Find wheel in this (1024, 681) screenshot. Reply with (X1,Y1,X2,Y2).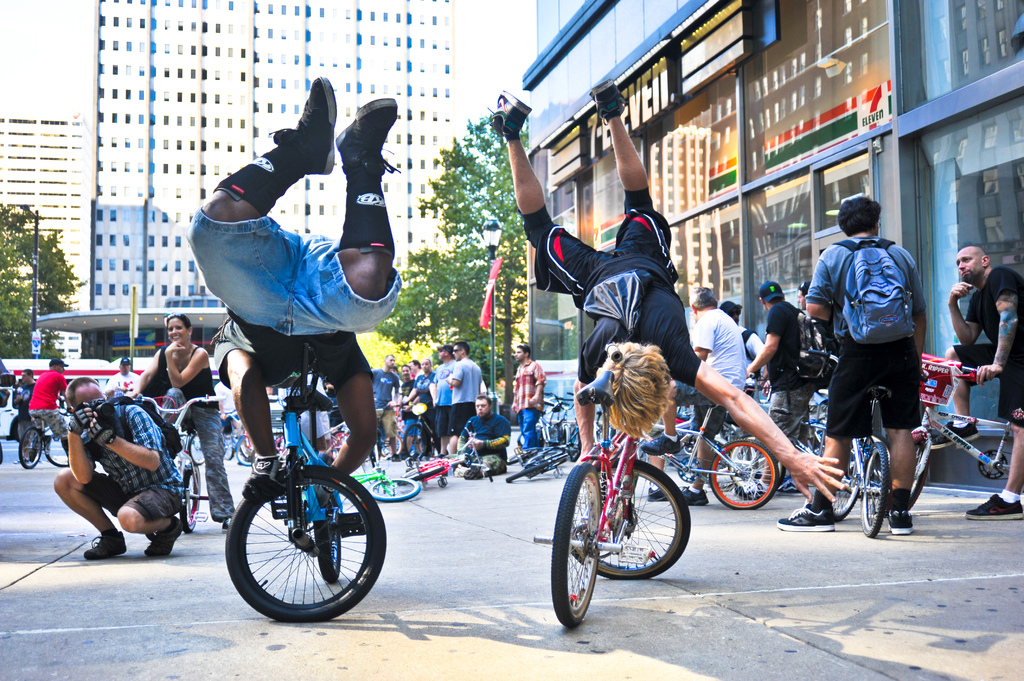
(15,424,42,467).
